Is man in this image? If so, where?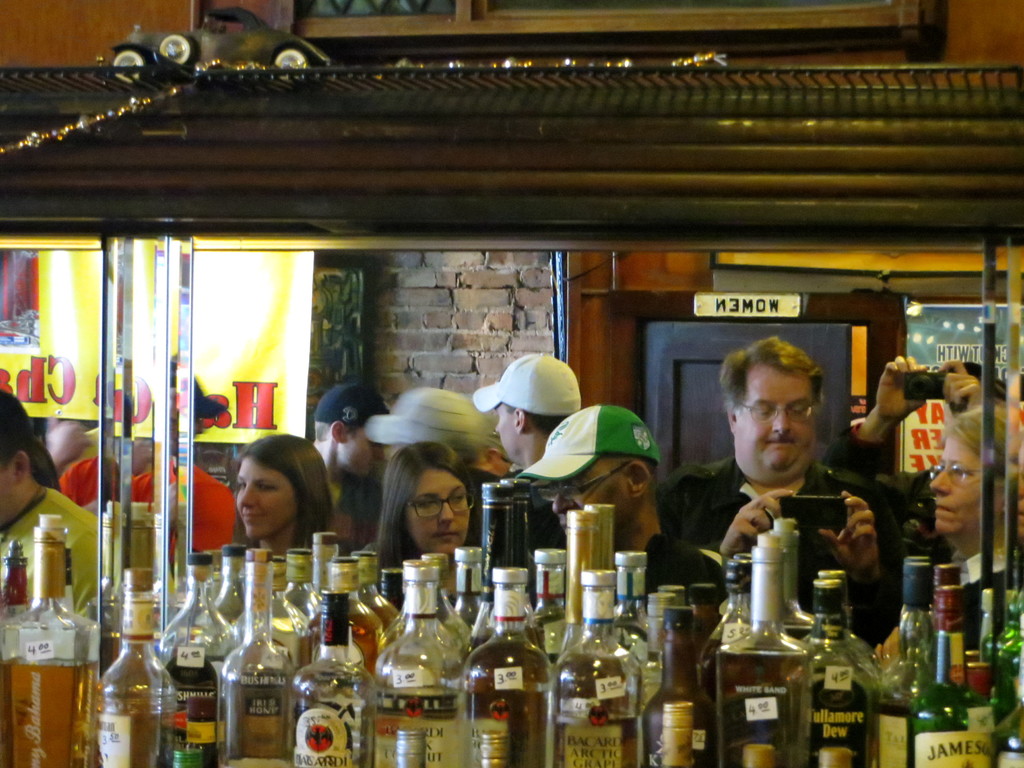
Yes, at BBox(236, 381, 382, 556).
